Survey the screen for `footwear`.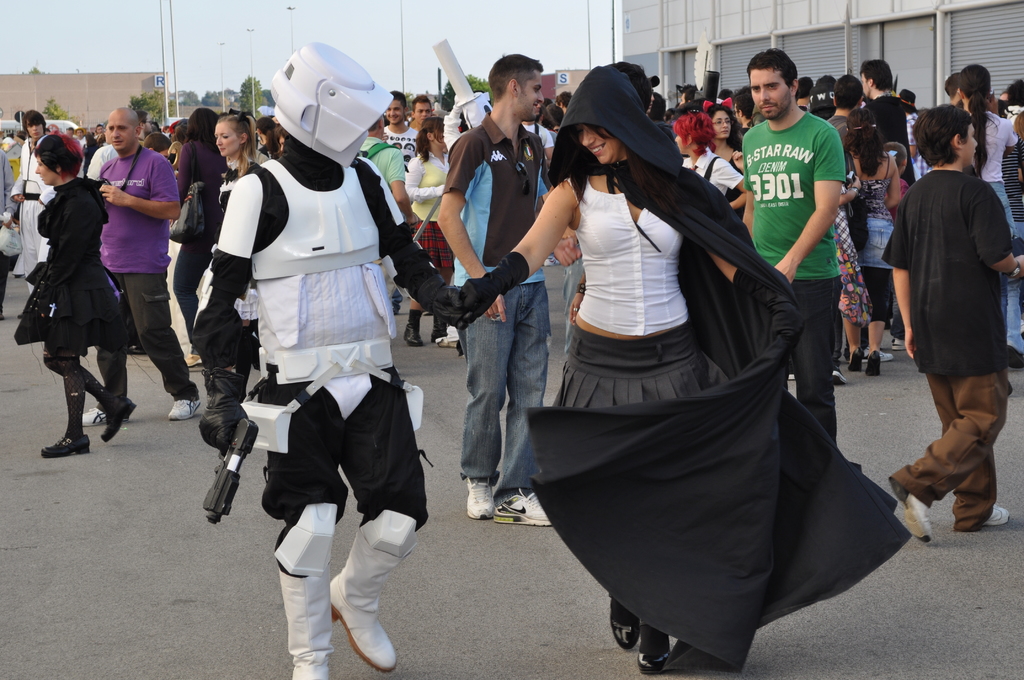
Survey found: detection(97, 400, 137, 443).
